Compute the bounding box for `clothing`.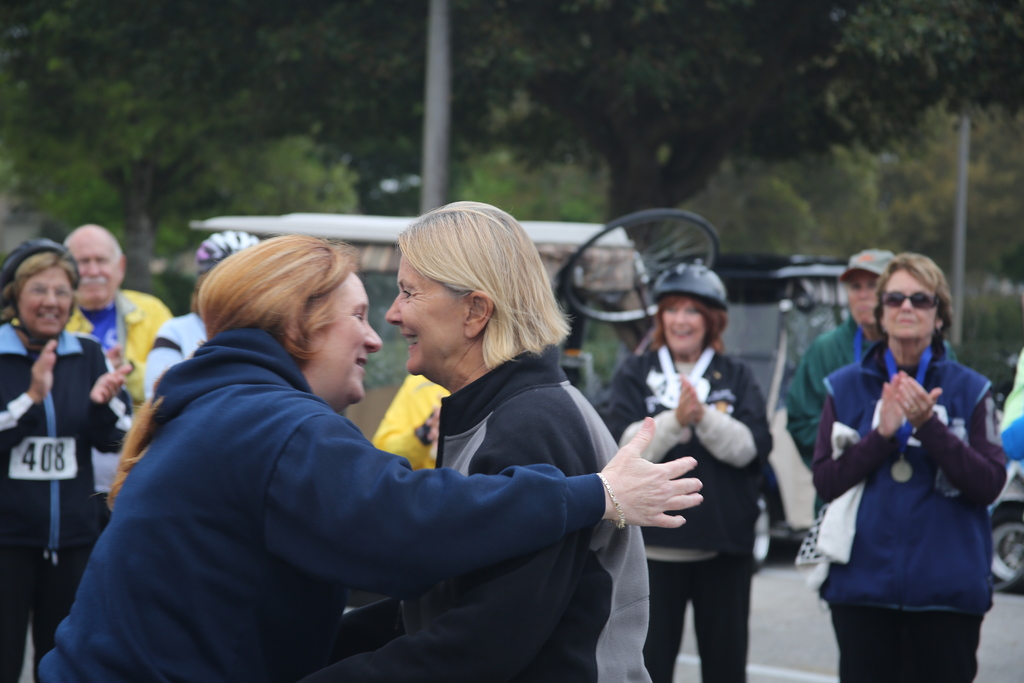
582 350 779 527.
